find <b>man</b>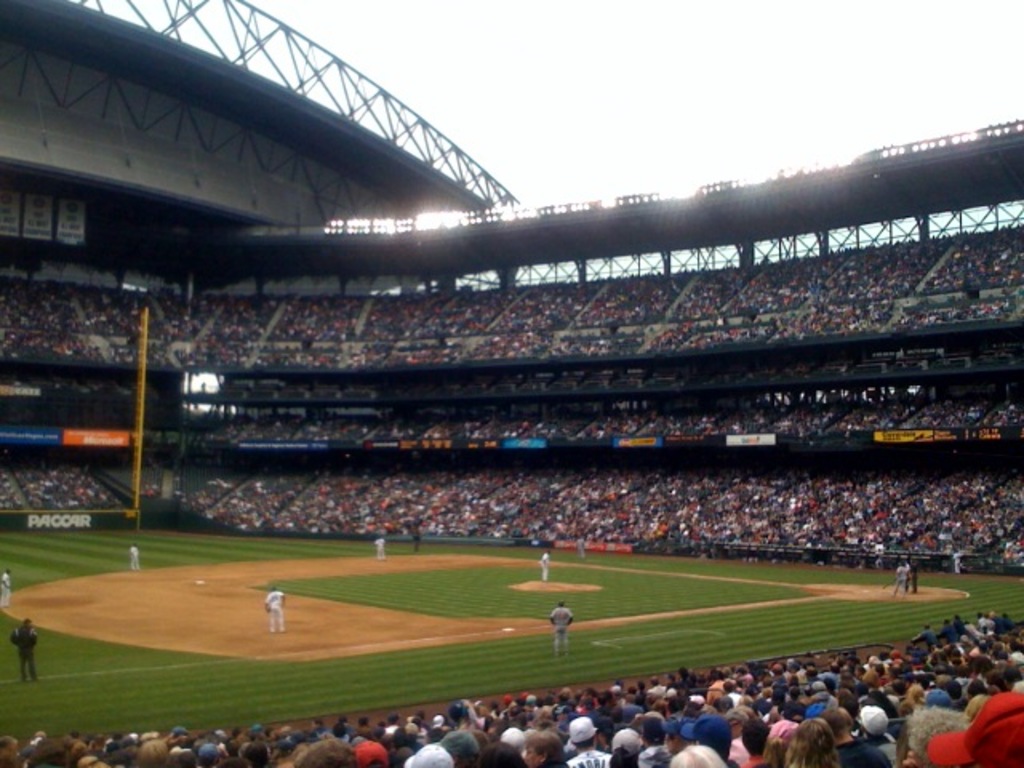
[left=128, top=739, right=173, bottom=766]
